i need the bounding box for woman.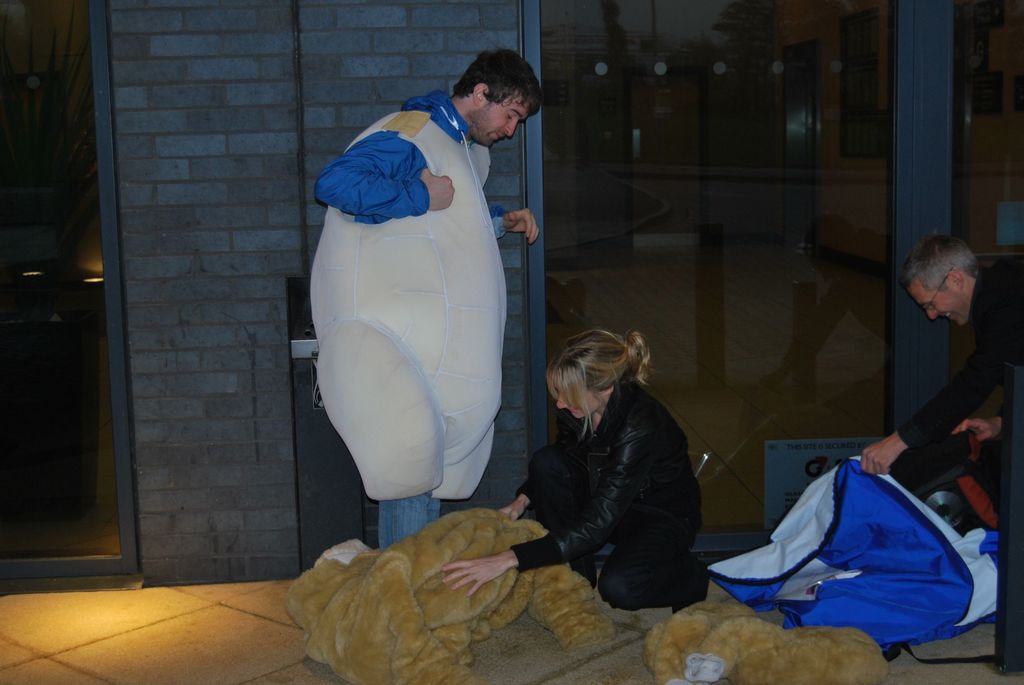
Here it is: {"left": 496, "top": 306, "right": 710, "bottom": 642}.
